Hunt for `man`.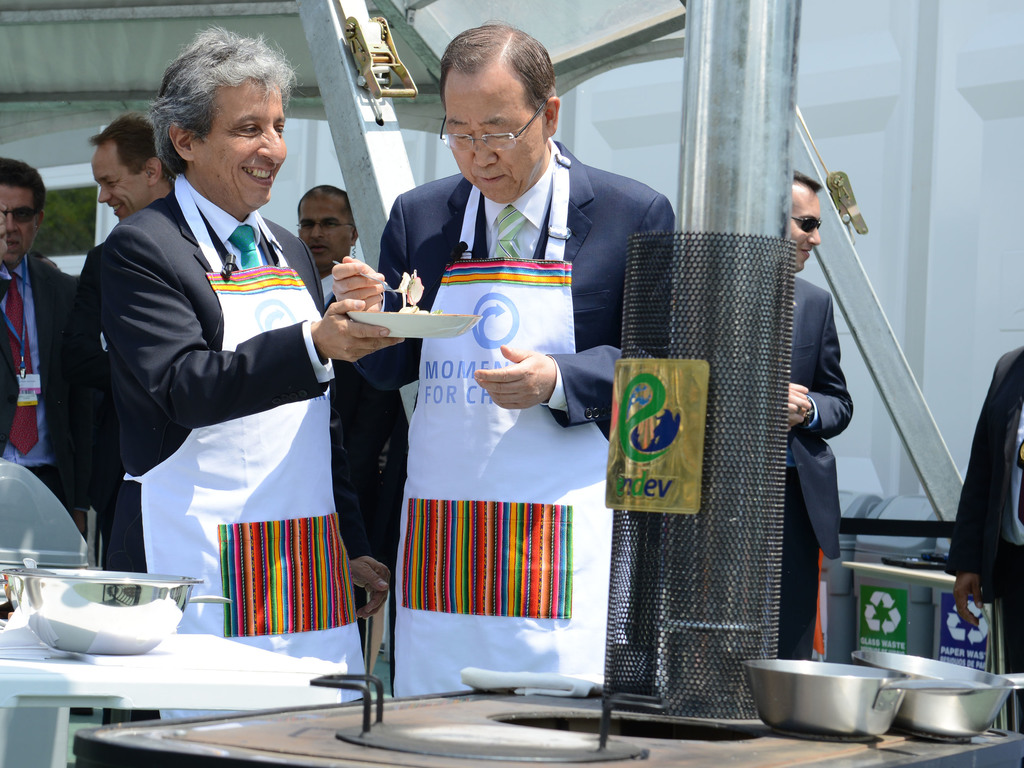
Hunted down at [x1=778, y1=174, x2=852, y2=660].
